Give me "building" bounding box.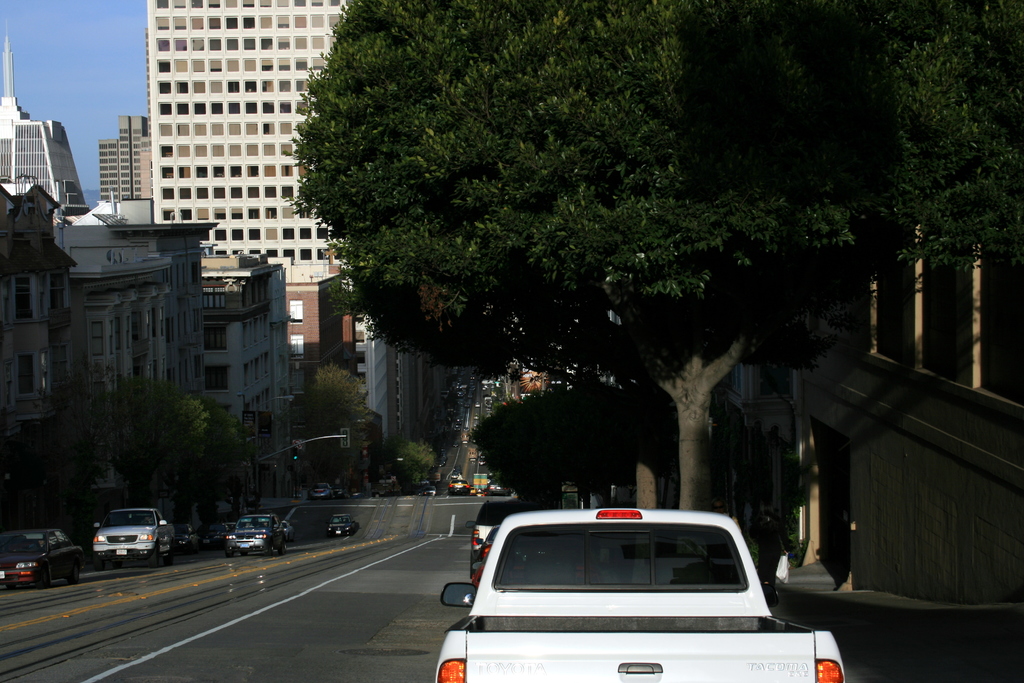
select_region(772, 219, 1023, 612).
